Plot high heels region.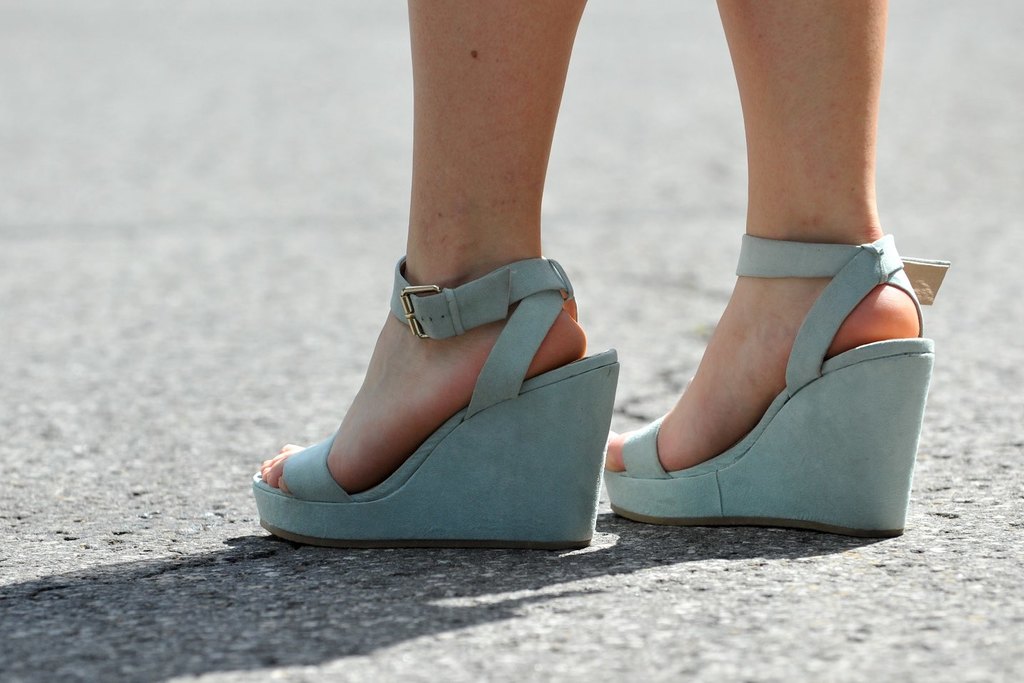
Plotted at locate(251, 254, 616, 543).
